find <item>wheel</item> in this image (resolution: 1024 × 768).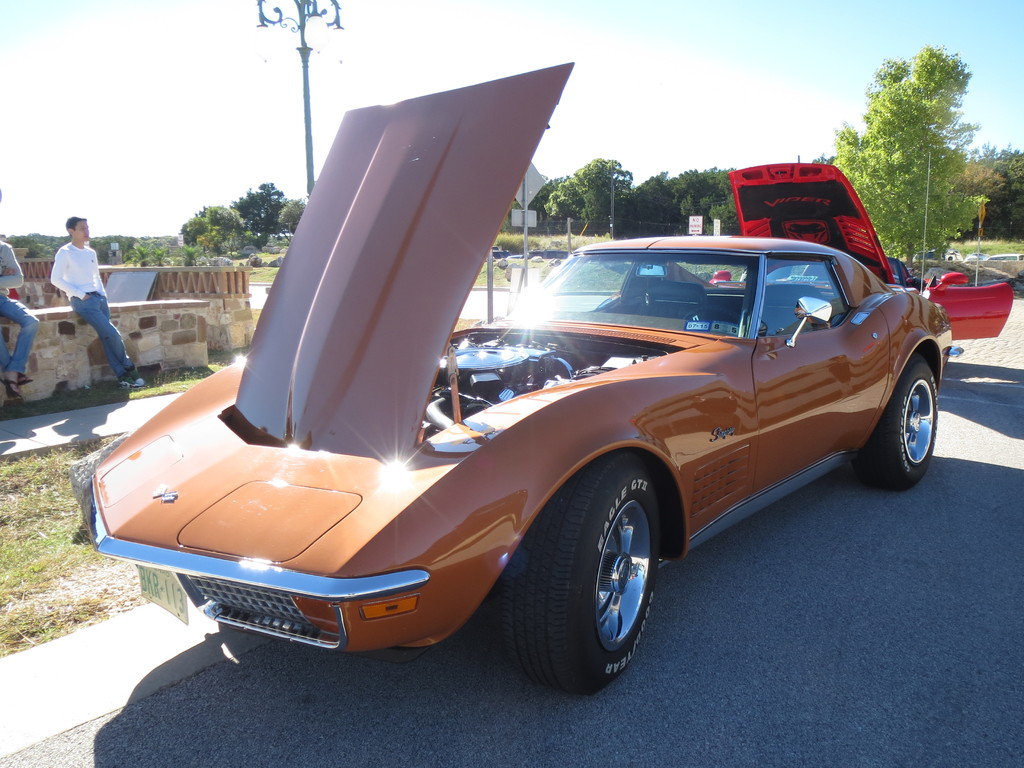
region(682, 305, 740, 320).
